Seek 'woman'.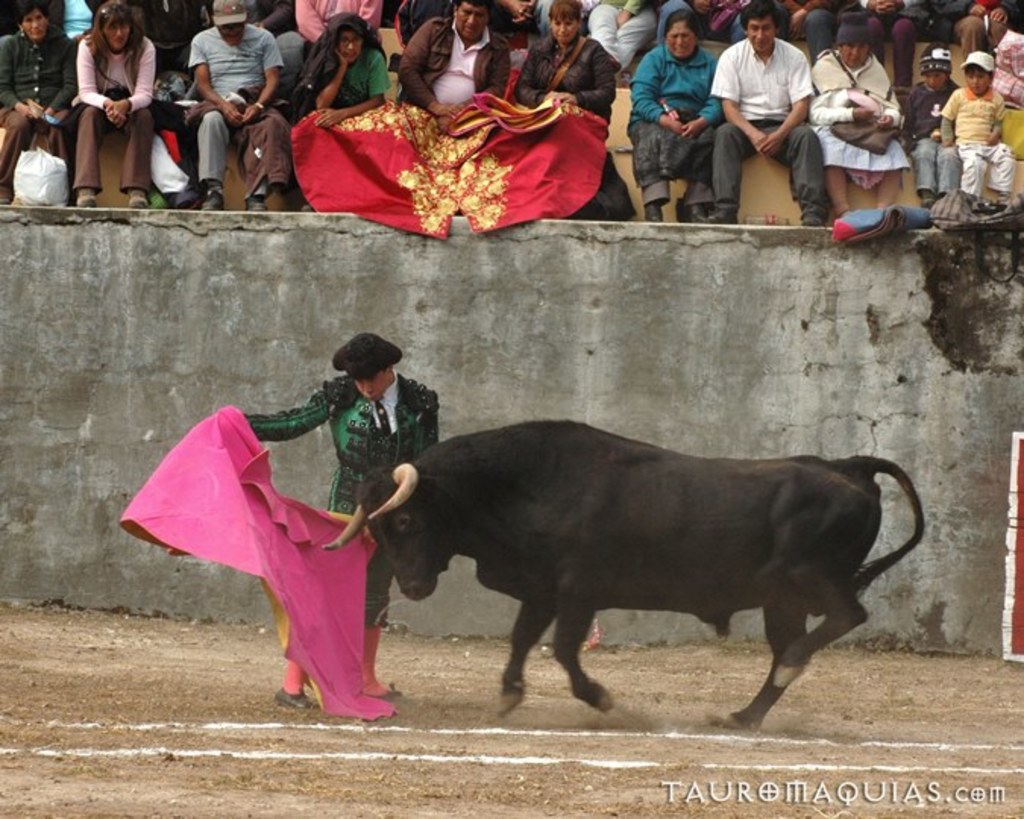
Rect(514, 0, 634, 214).
